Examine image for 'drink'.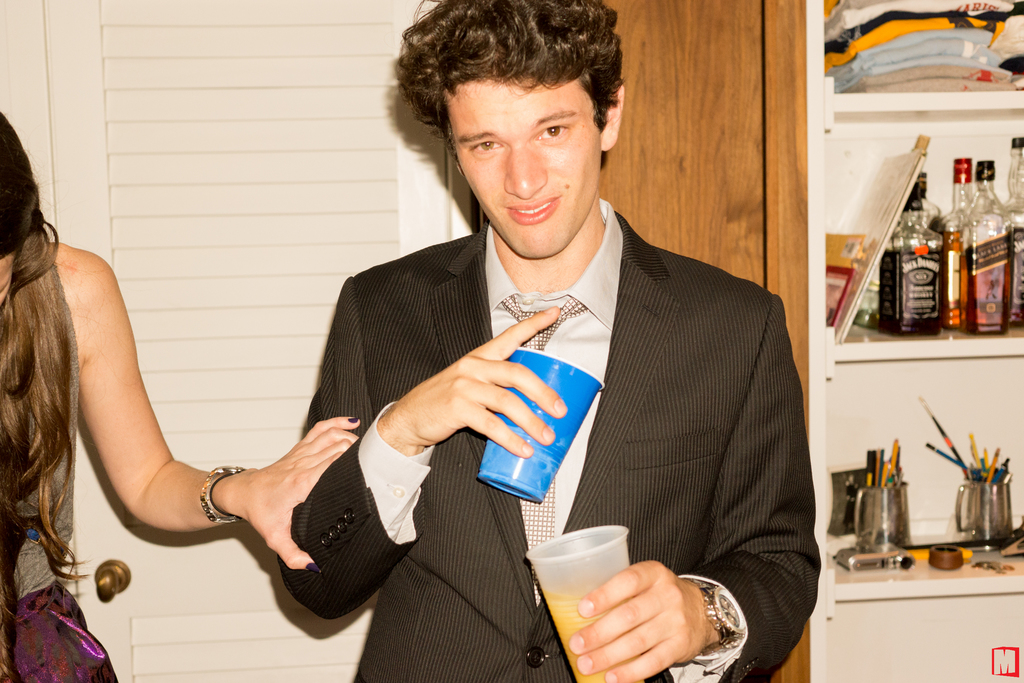
Examination result: [879, 250, 939, 330].
